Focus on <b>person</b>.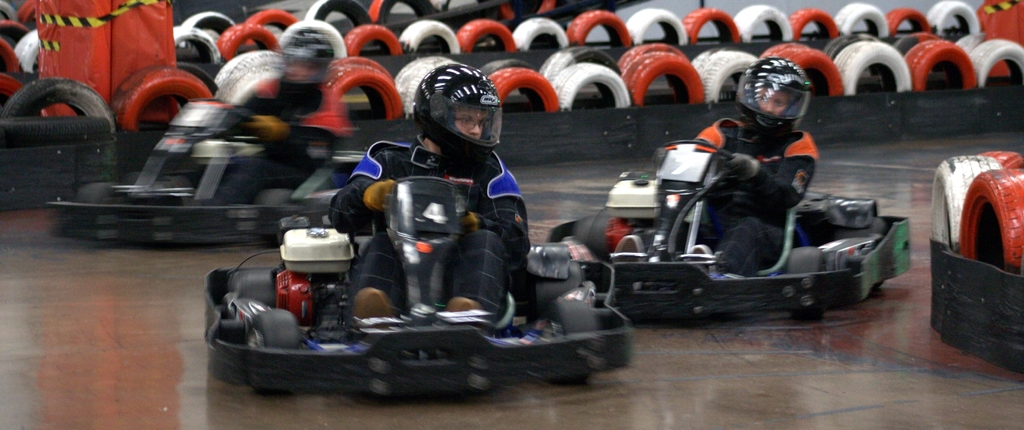
Focused at bbox(696, 58, 822, 273).
